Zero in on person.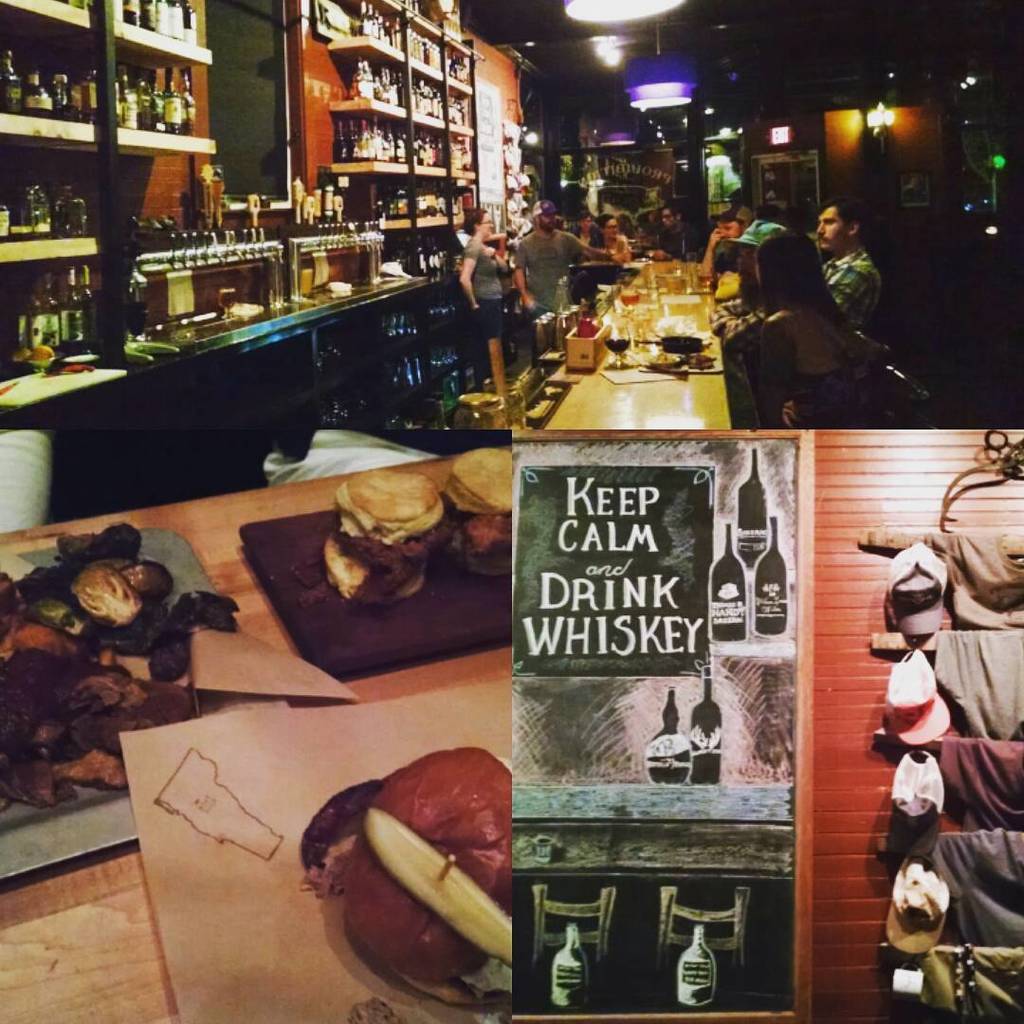
Zeroed in: 697:199:887:430.
